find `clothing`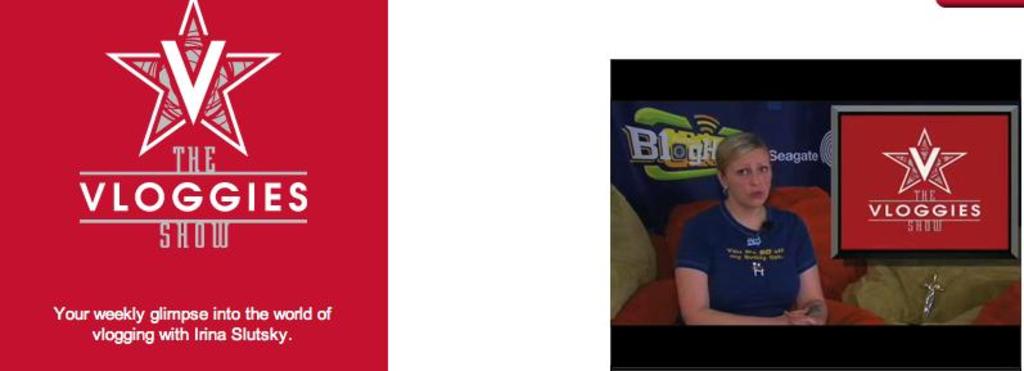
box(686, 172, 840, 324)
